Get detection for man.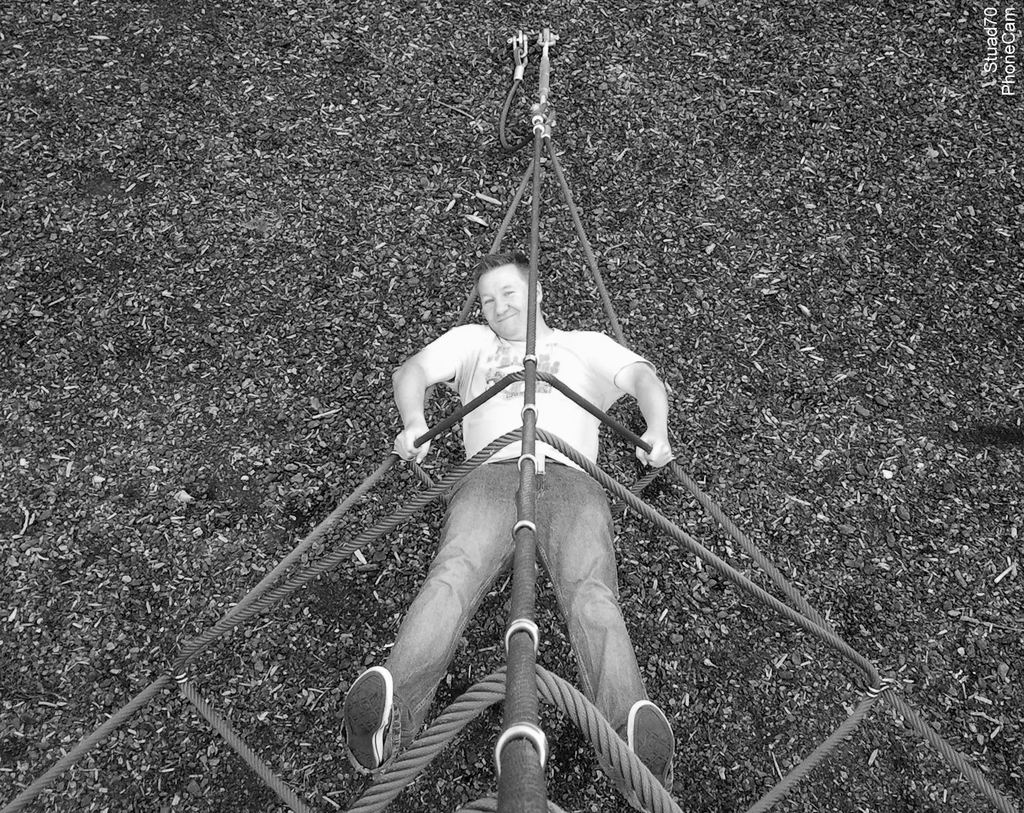
Detection: x1=333, y1=254, x2=682, y2=812.
